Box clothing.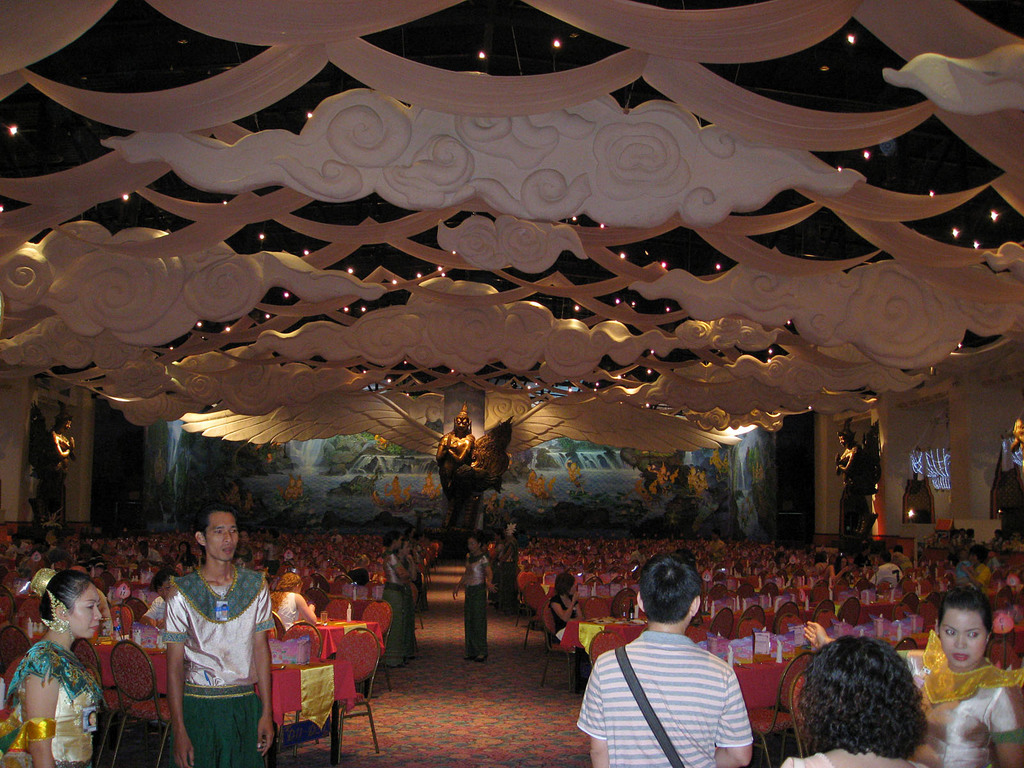
(274,593,298,632).
